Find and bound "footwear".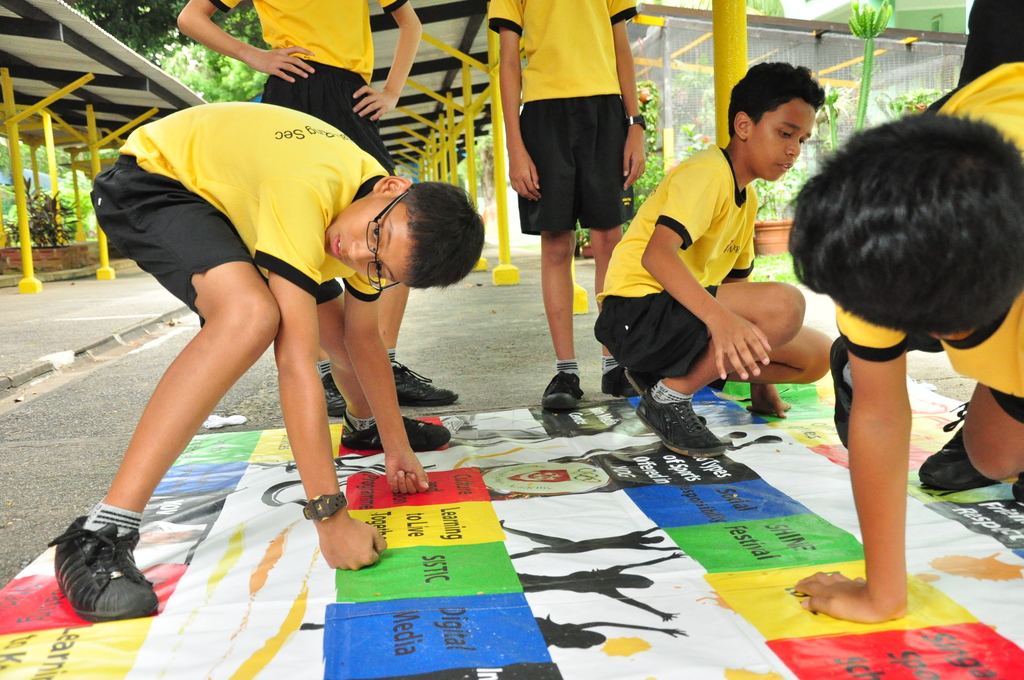
Bound: bbox=[1006, 466, 1023, 510].
